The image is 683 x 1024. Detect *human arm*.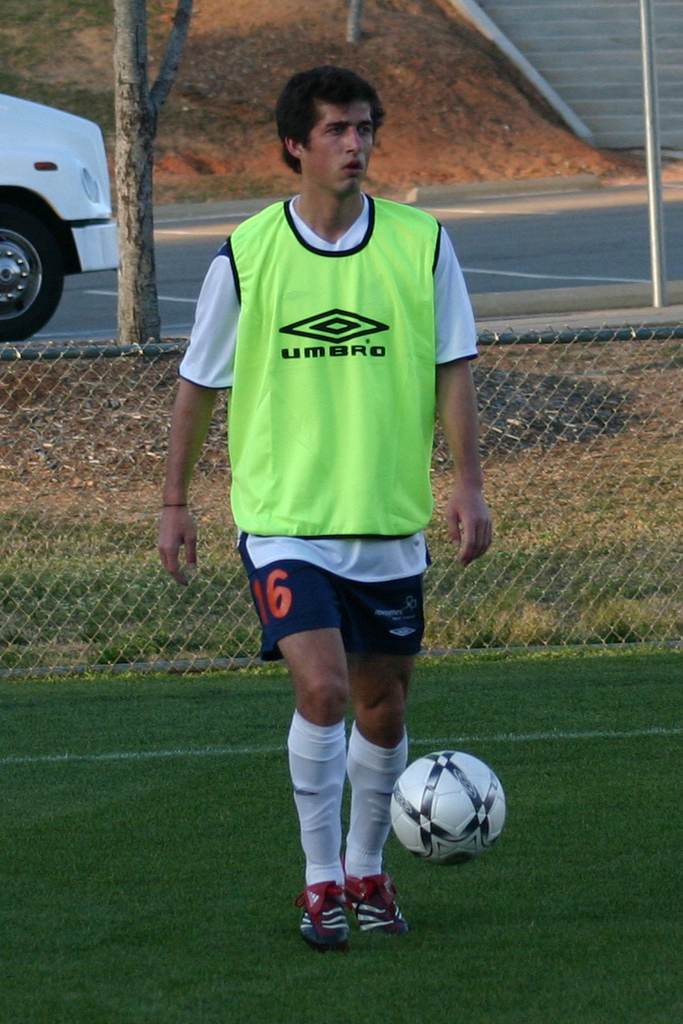
Detection: crop(147, 248, 245, 584).
